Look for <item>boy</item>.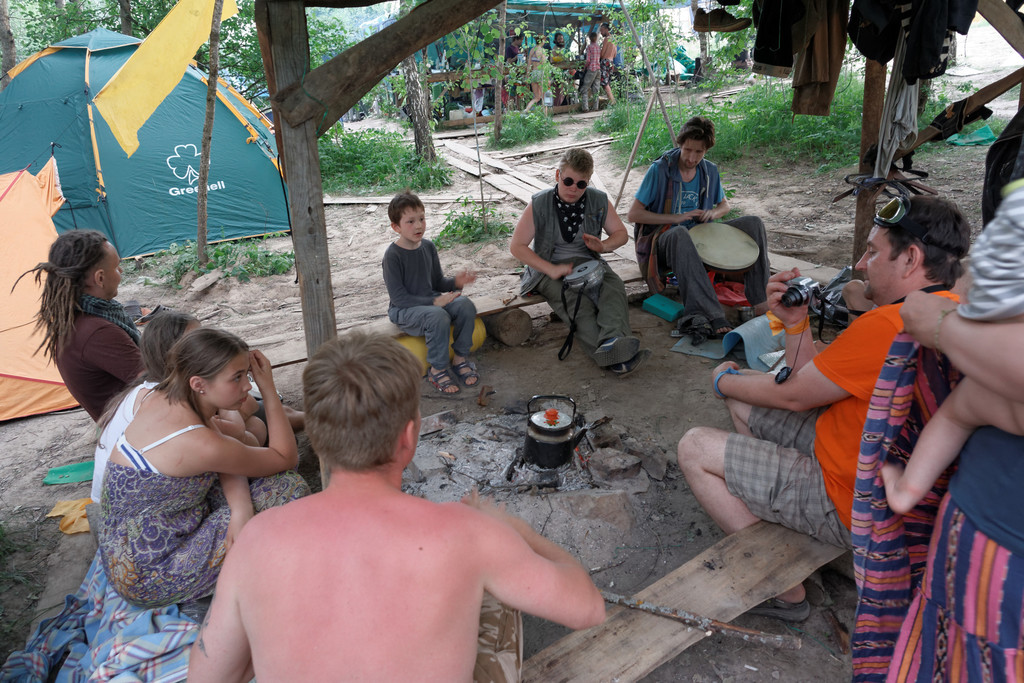
Found: box=[512, 150, 648, 378].
